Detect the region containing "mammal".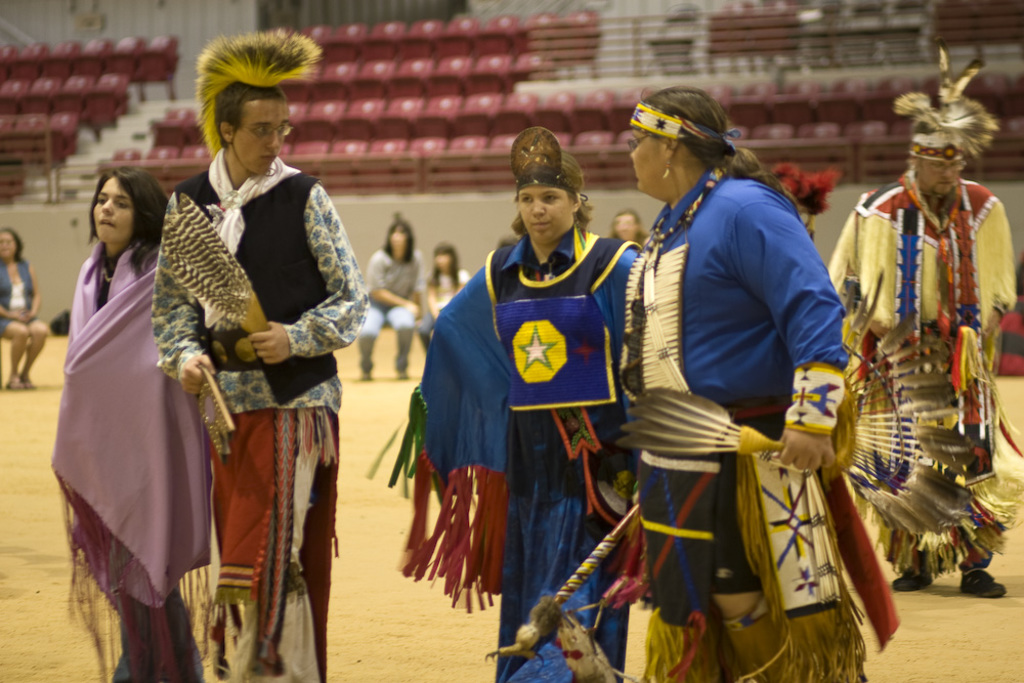
(614, 209, 650, 248).
